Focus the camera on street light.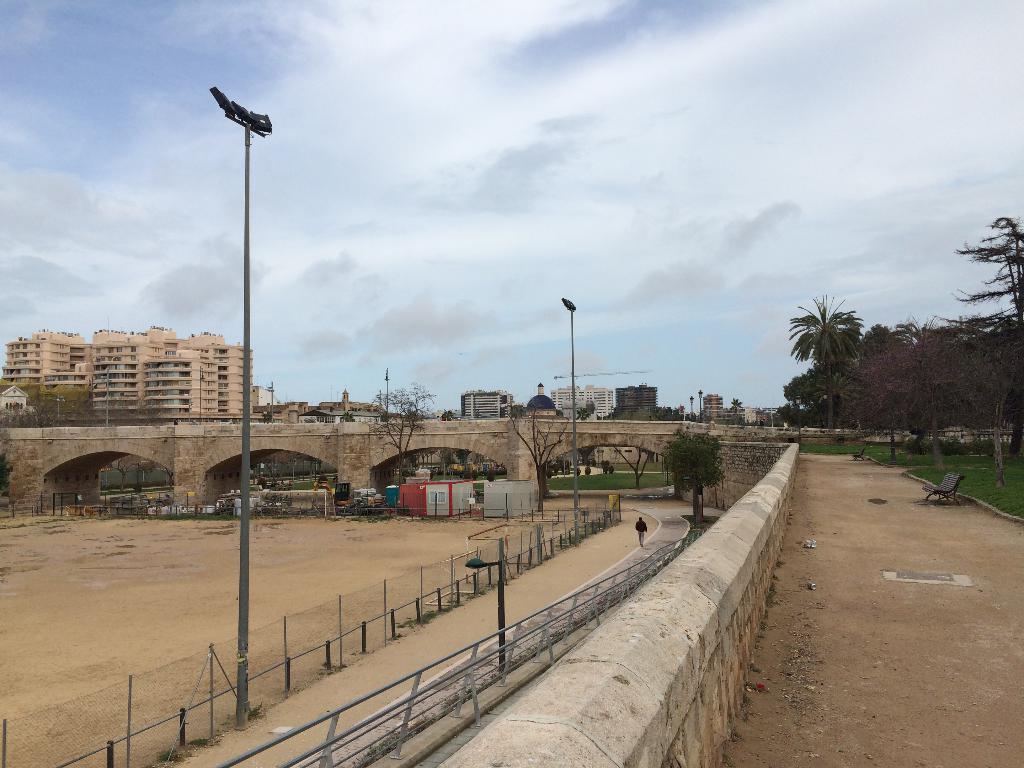
Focus region: <box>794,393,804,454</box>.
